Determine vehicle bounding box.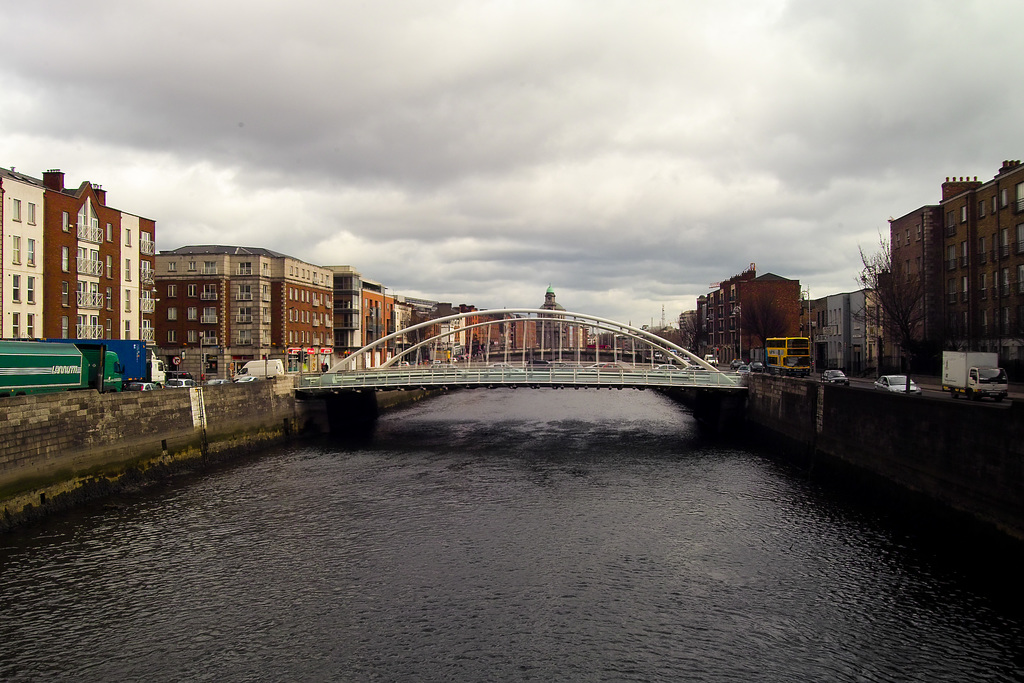
Determined: detection(731, 358, 742, 366).
